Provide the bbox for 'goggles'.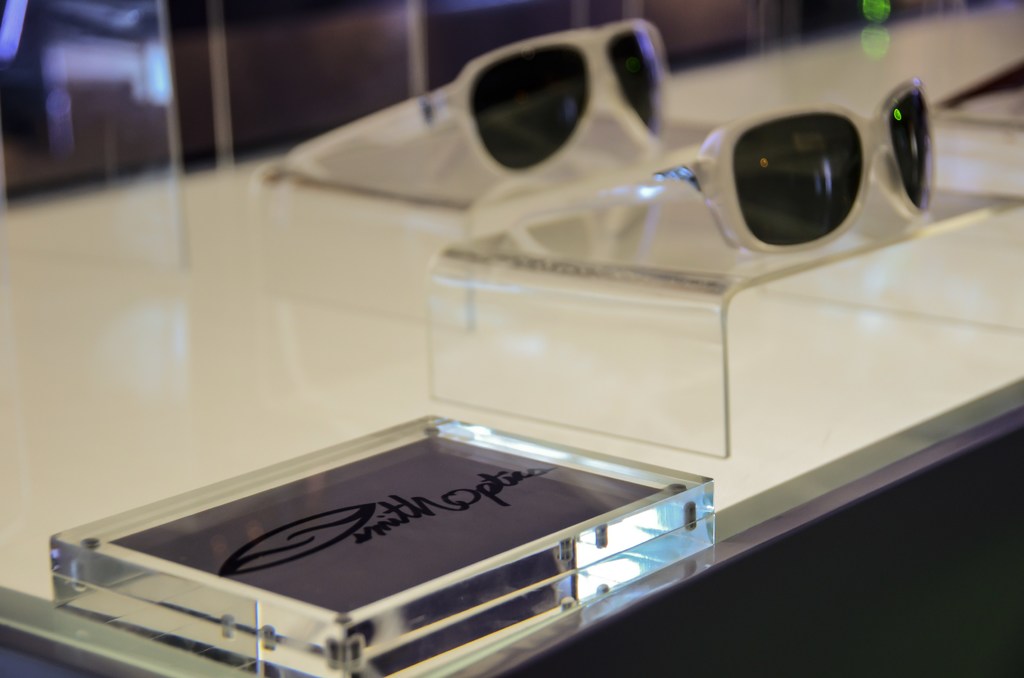
l=932, t=54, r=1023, b=113.
